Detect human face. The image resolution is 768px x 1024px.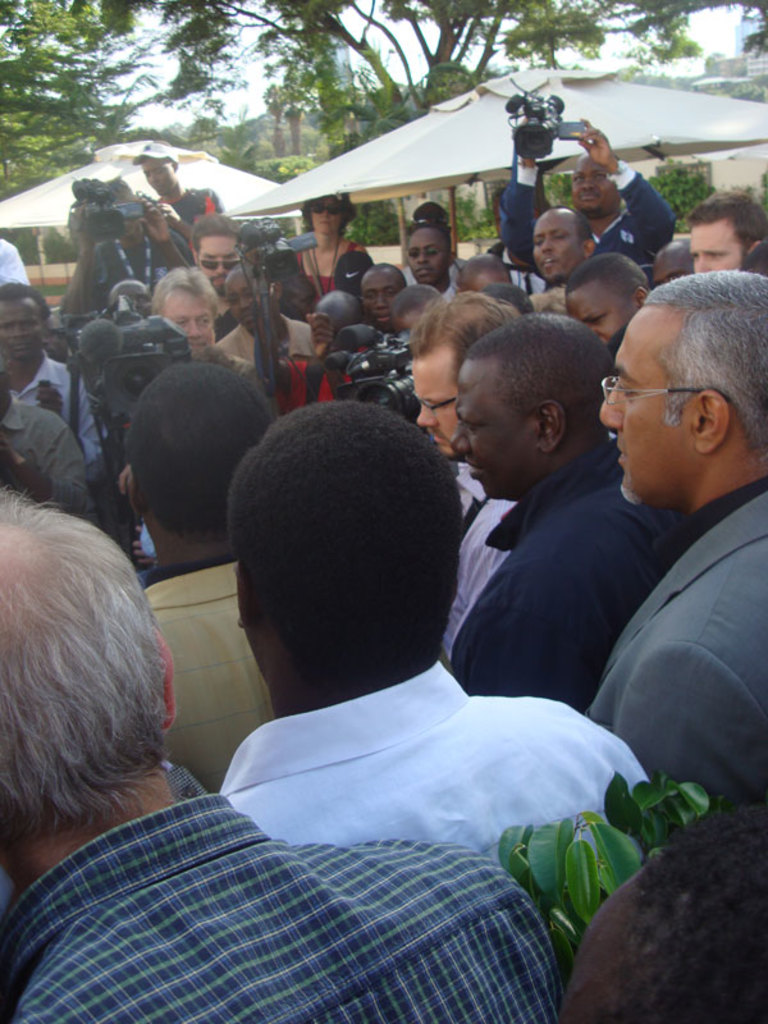
l=141, t=157, r=179, b=193.
